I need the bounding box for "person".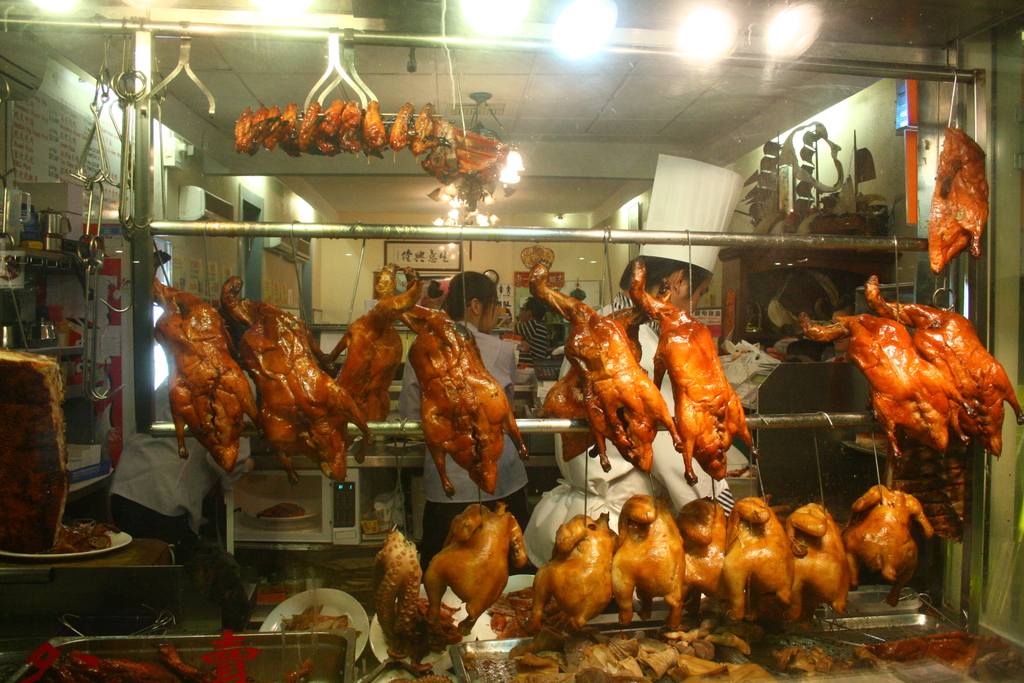
Here it is: box(395, 265, 533, 583).
